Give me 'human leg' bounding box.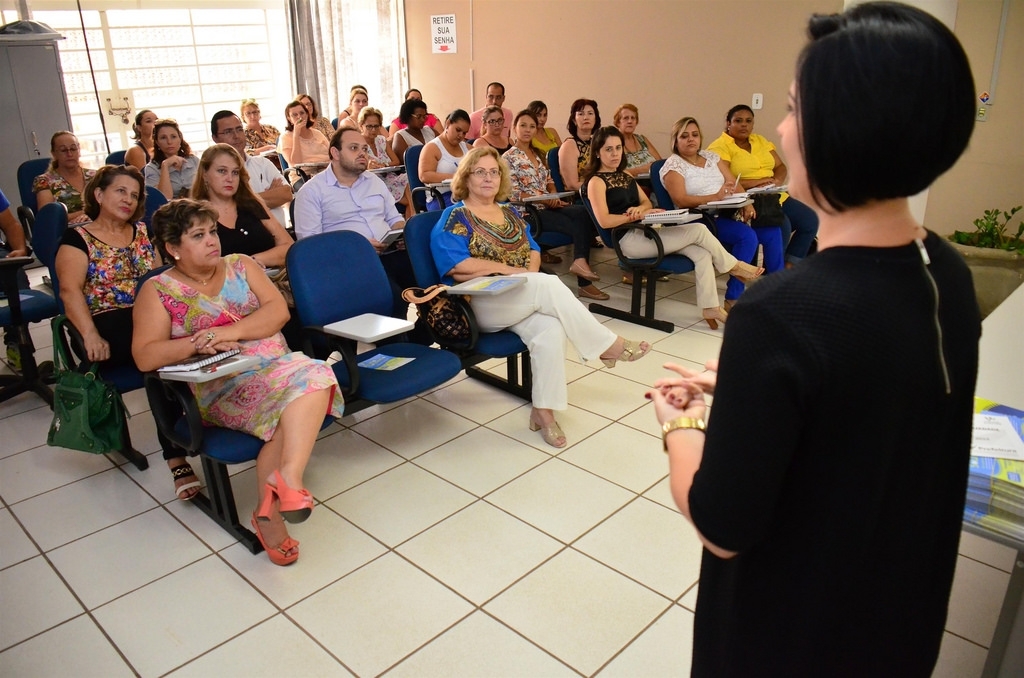
pyautogui.locateOnScreen(718, 217, 756, 298).
